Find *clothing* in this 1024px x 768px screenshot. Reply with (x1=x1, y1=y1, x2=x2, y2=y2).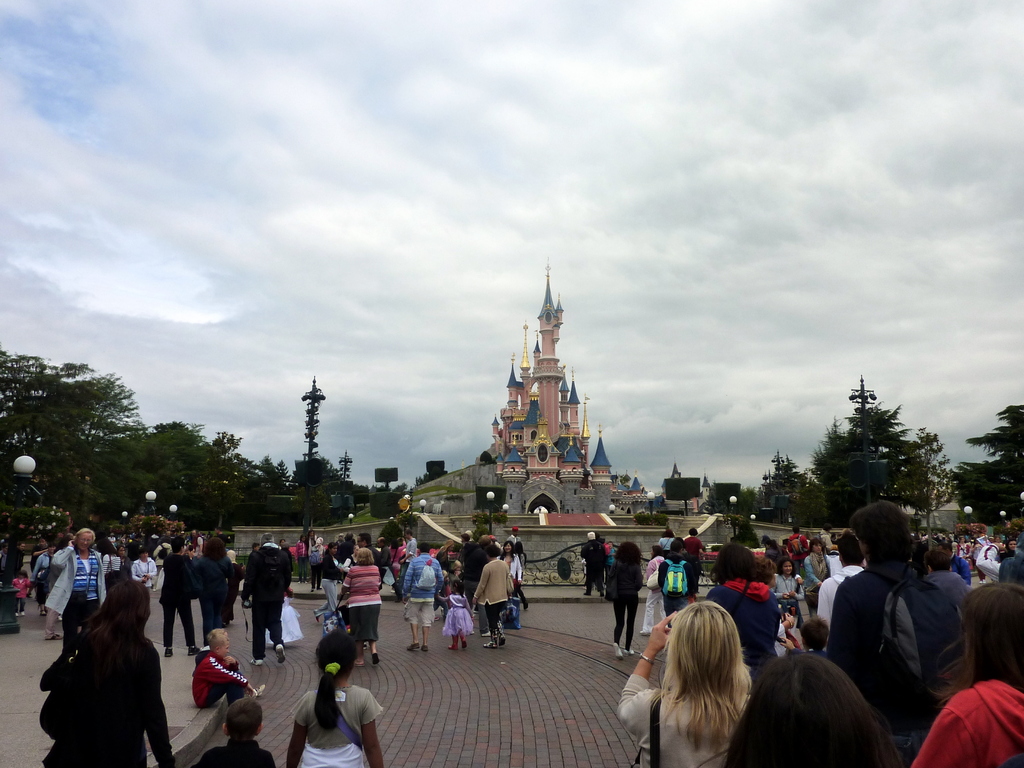
(x1=473, y1=558, x2=516, y2=627).
